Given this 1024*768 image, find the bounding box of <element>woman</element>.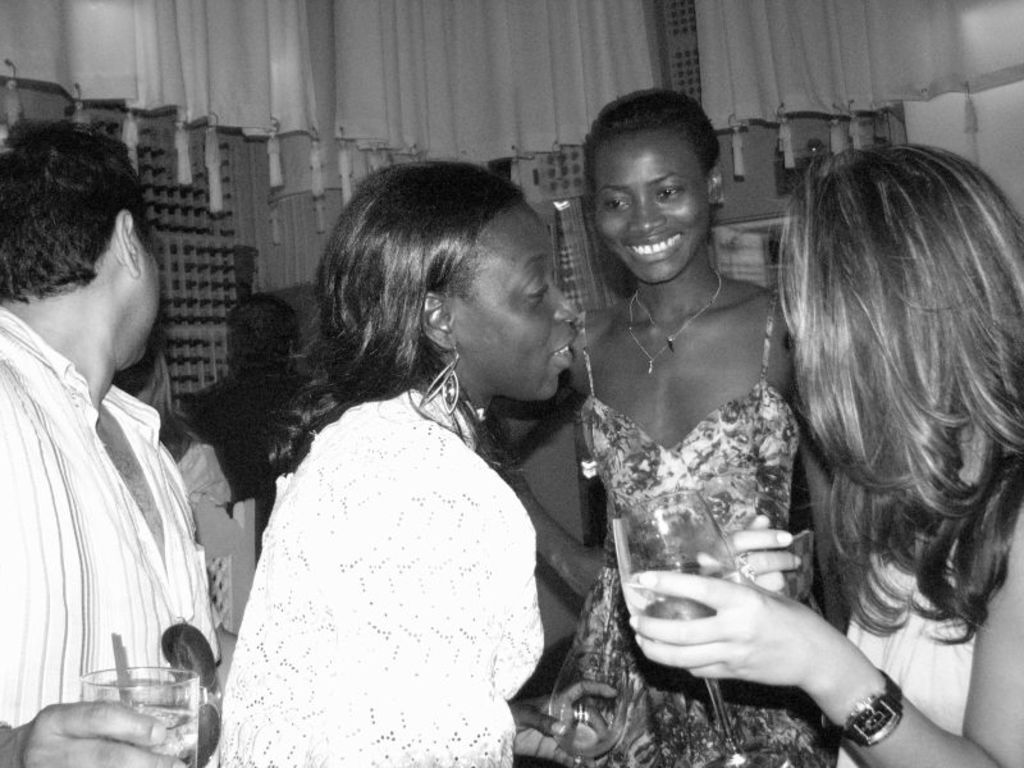
204/155/580/767.
